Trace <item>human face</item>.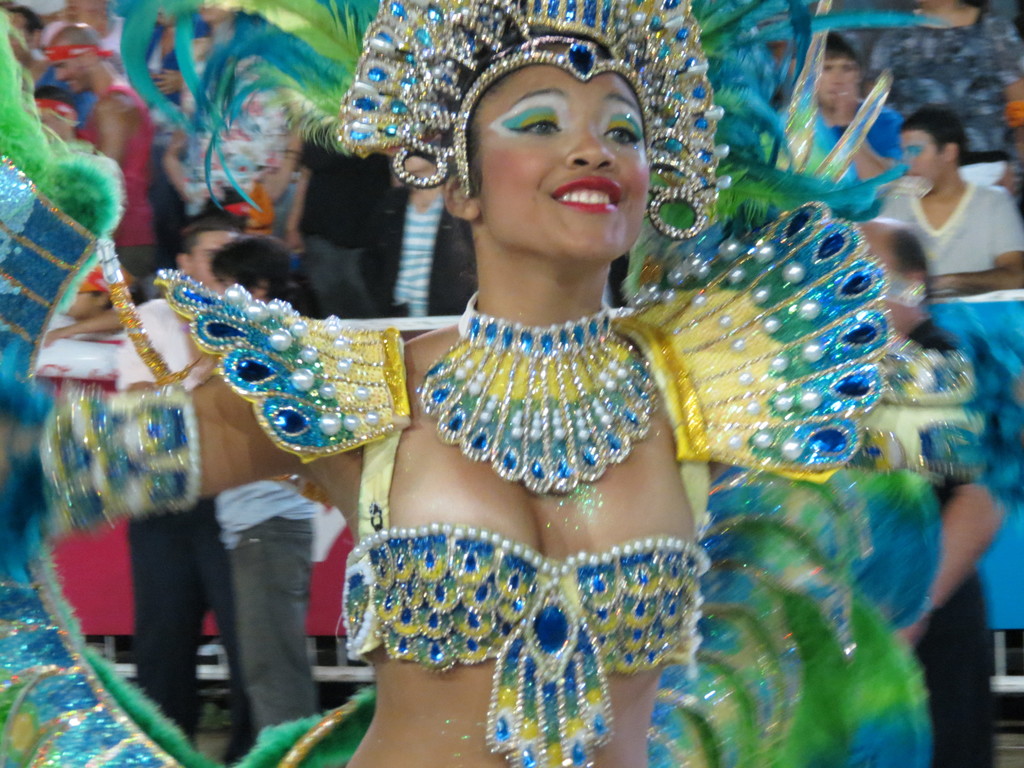
Traced to (left=191, top=227, right=236, bottom=287).
